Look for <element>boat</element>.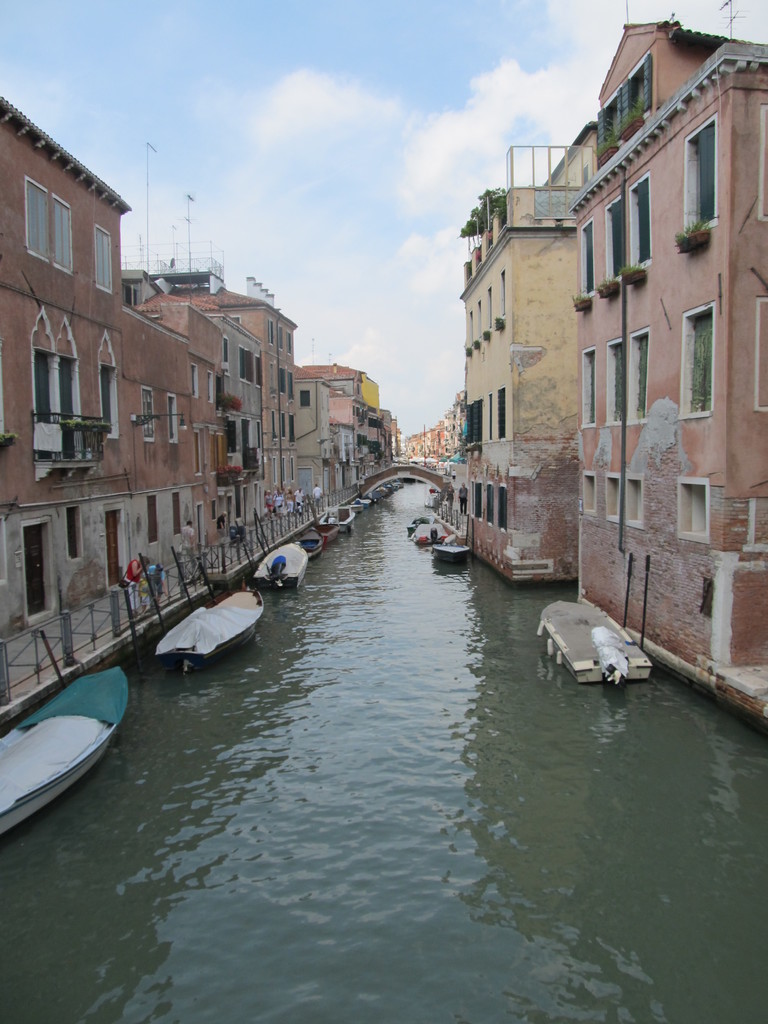
Found: select_region(430, 538, 465, 572).
